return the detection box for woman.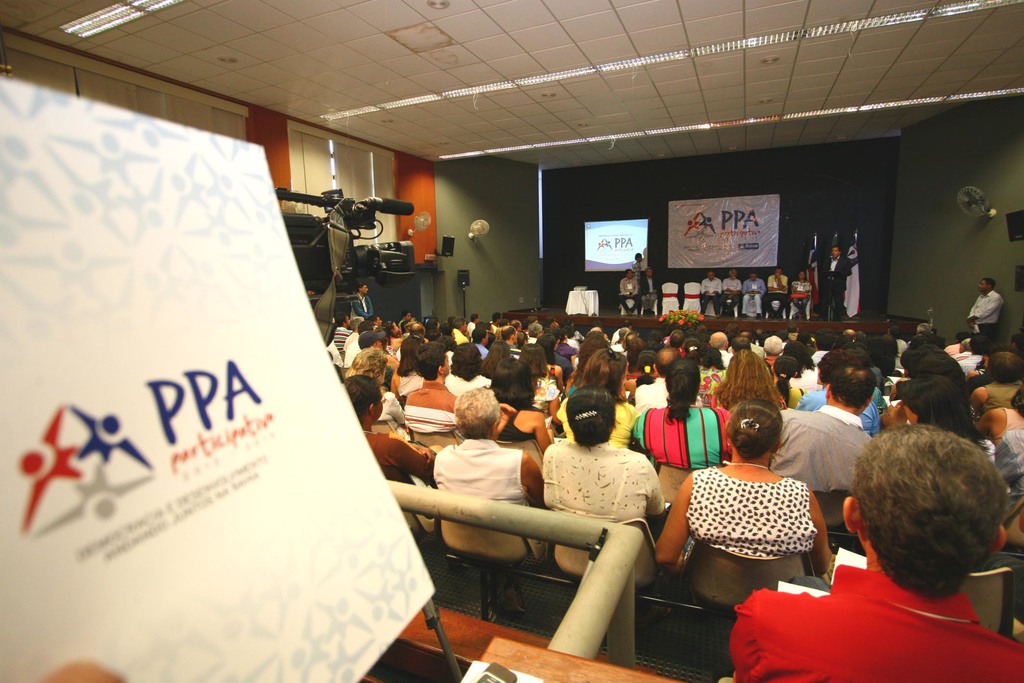
[x1=899, y1=374, x2=996, y2=473].
